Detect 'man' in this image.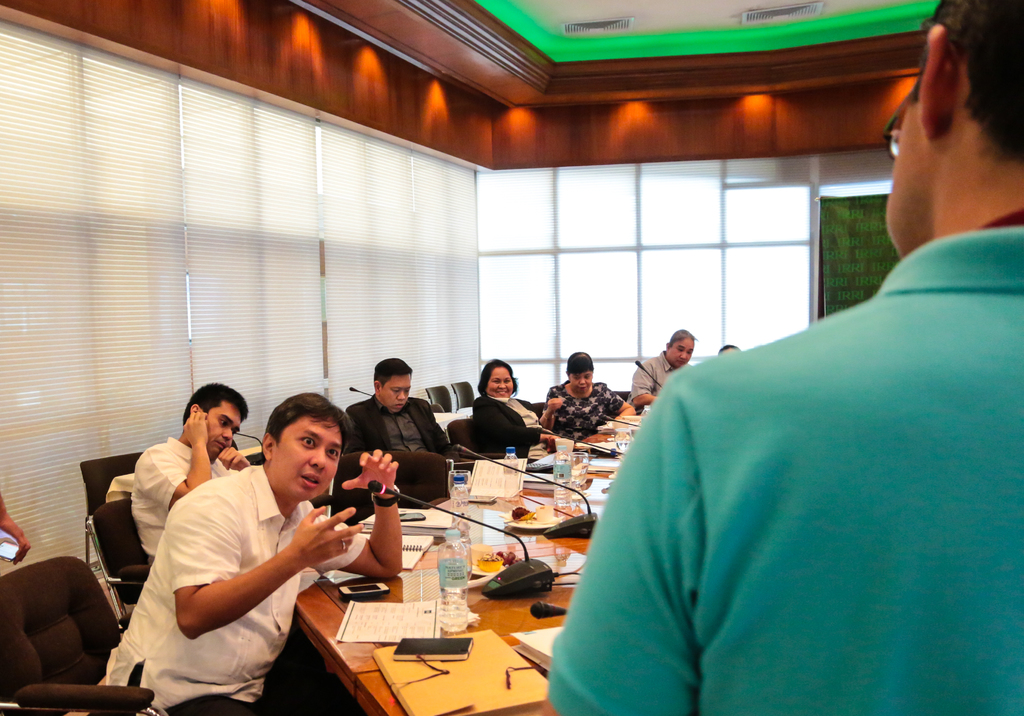
Detection: bbox=[616, 327, 696, 408].
